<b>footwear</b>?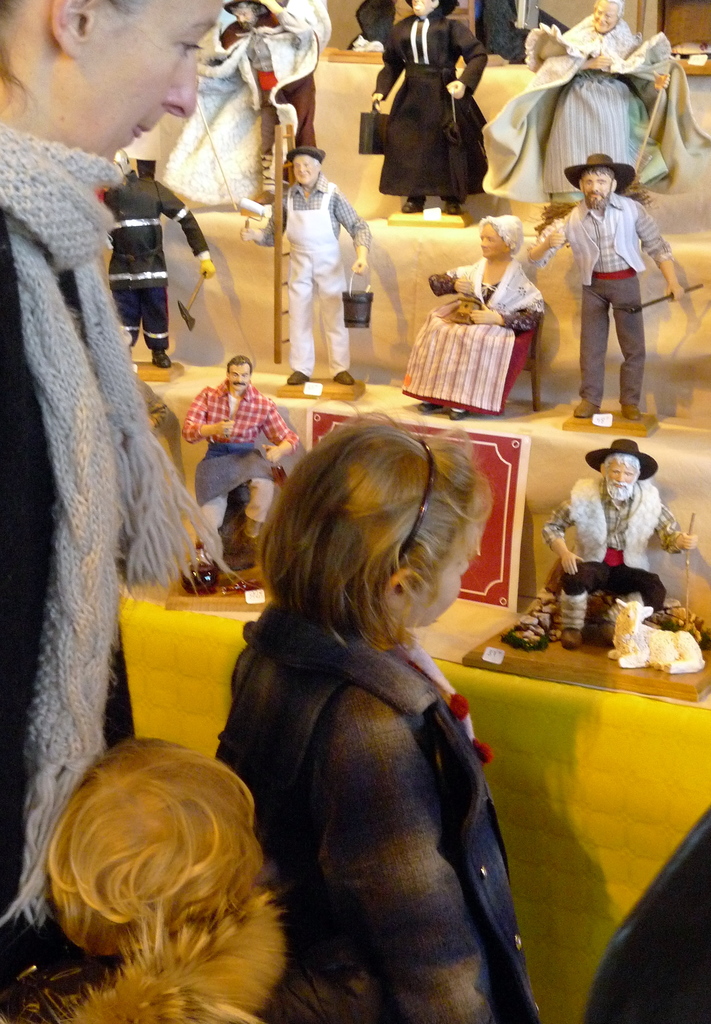
pyautogui.locateOnScreen(288, 371, 307, 387)
